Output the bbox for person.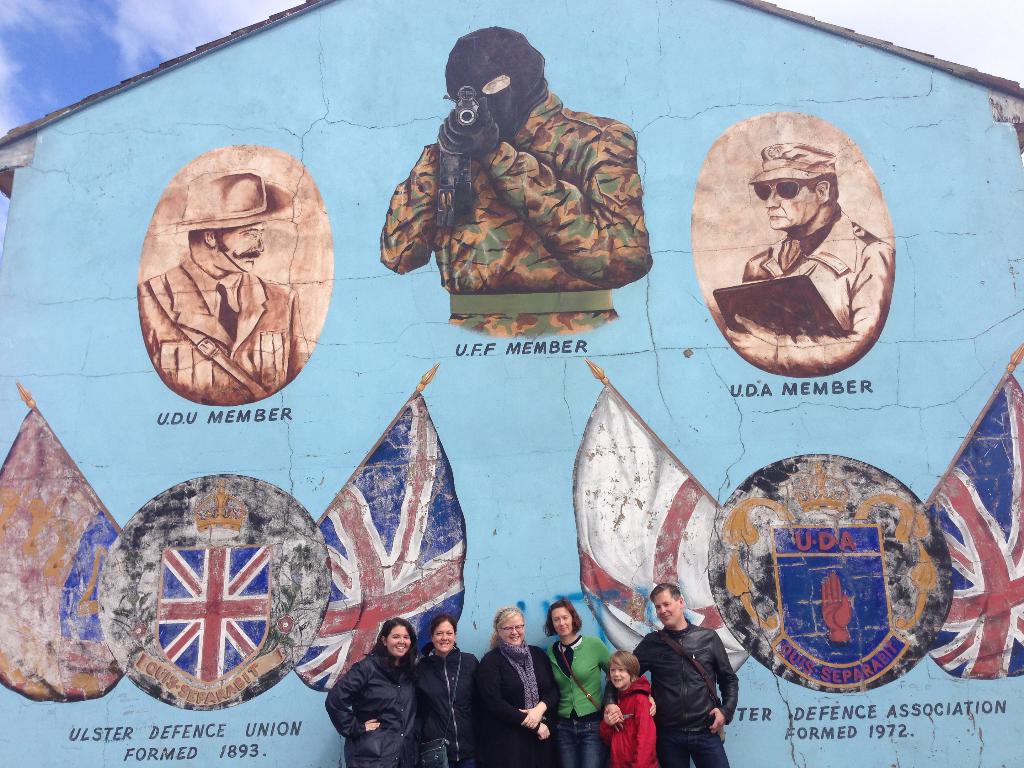
<bbox>386, 26, 658, 339</bbox>.
